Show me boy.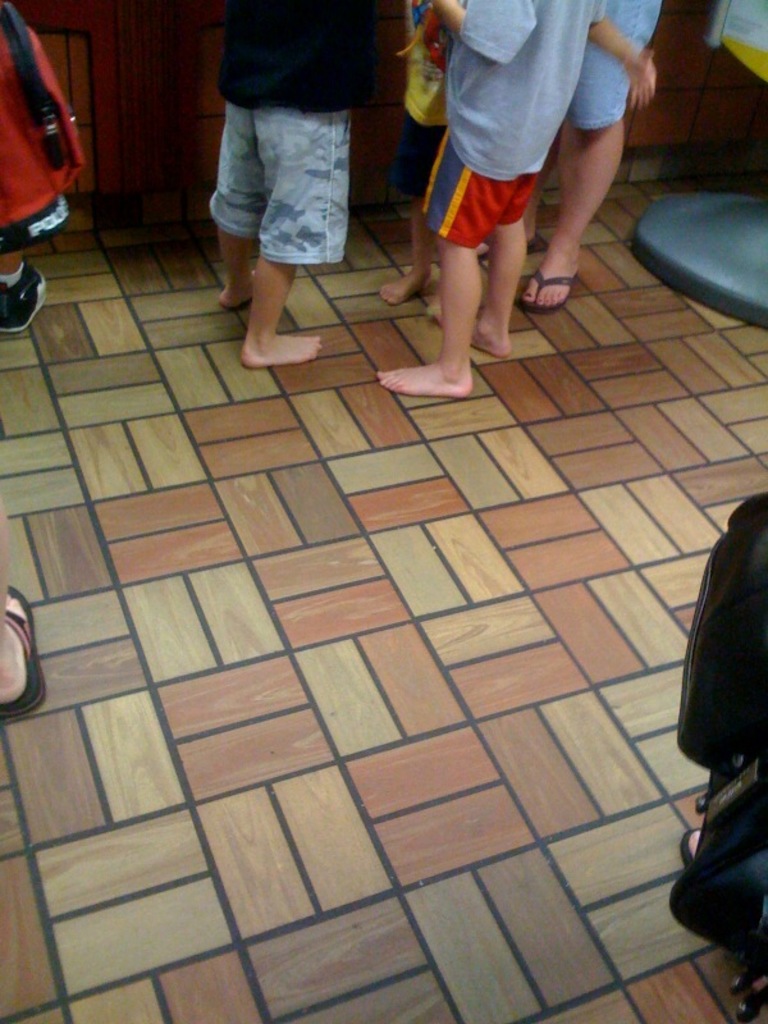
boy is here: bbox=(462, 0, 667, 316).
